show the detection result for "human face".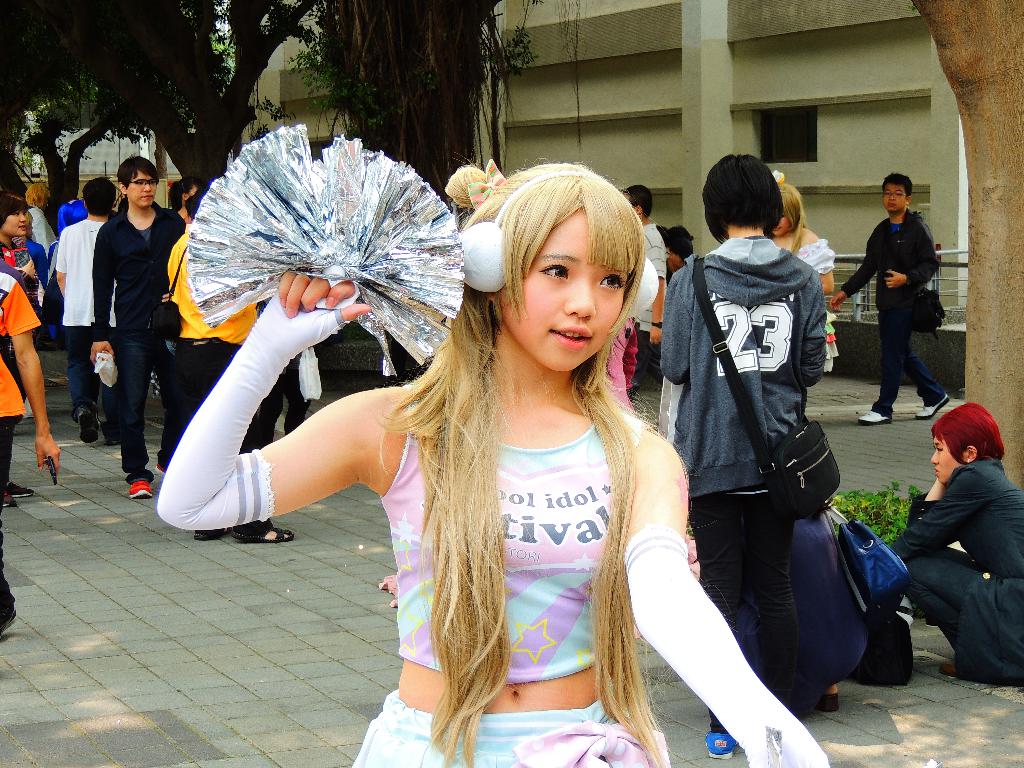
(127,174,157,206).
